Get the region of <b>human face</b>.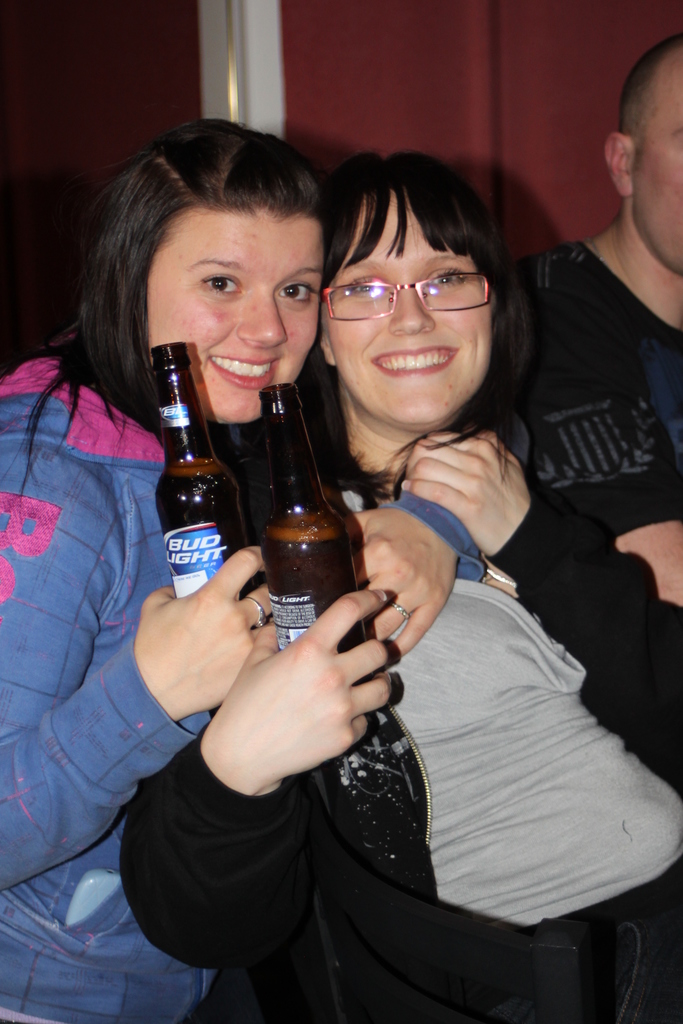
[639, 49, 682, 277].
